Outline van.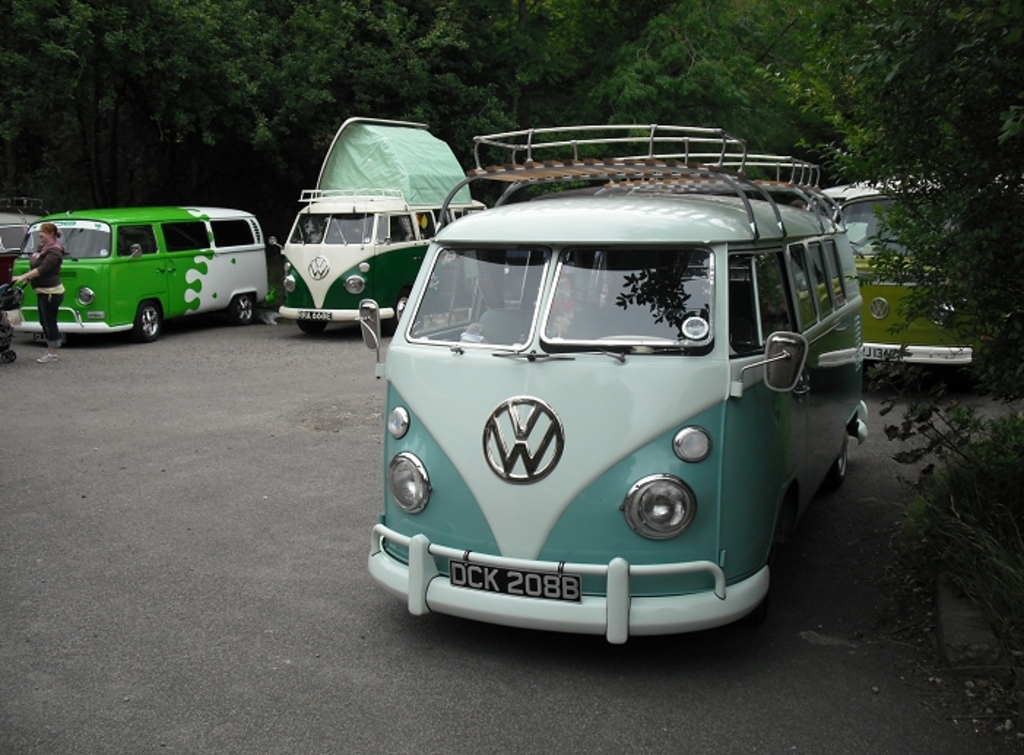
Outline: [x1=0, y1=202, x2=51, y2=251].
